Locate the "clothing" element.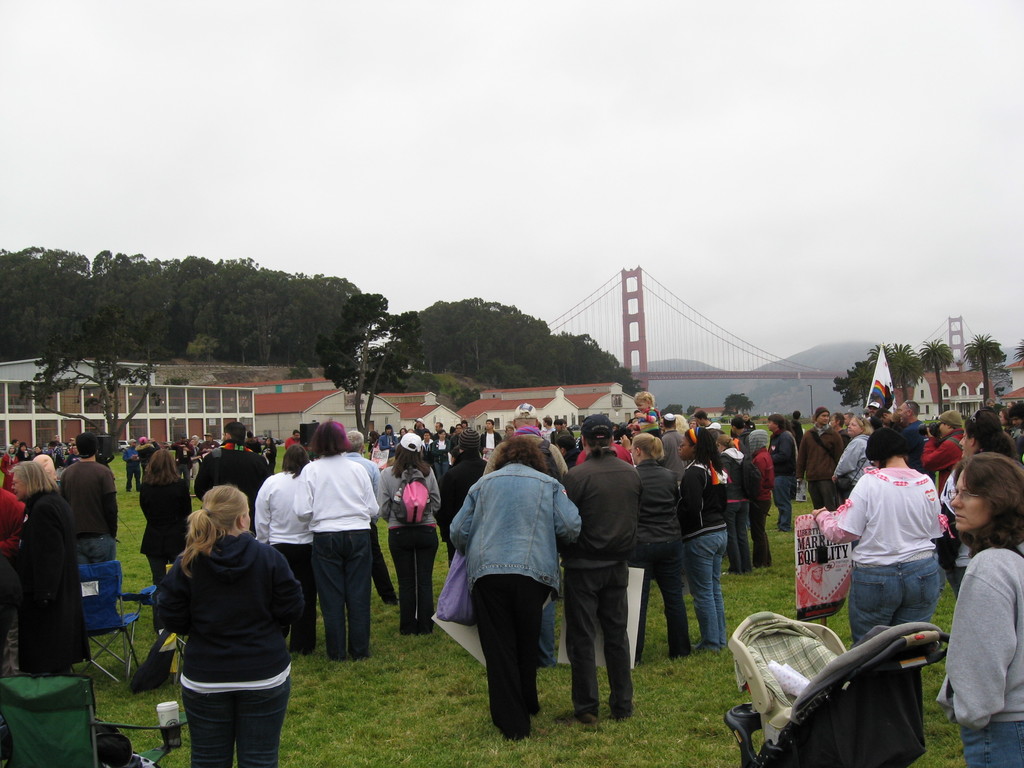
Element bbox: 139, 442, 159, 470.
